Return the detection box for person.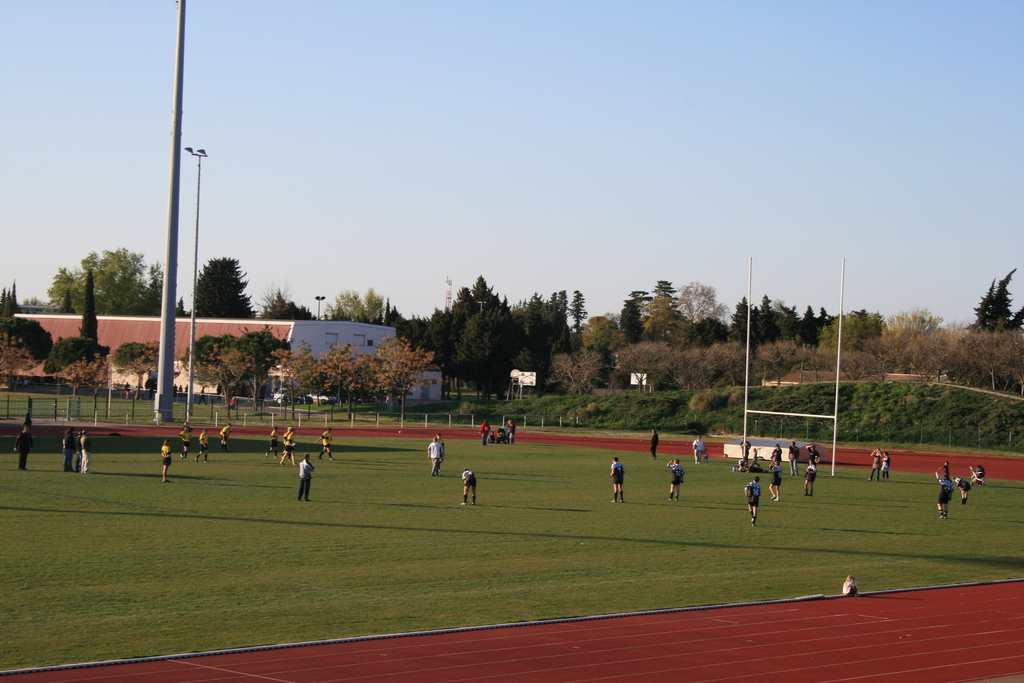
left=264, top=425, right=282, bottom=450.
